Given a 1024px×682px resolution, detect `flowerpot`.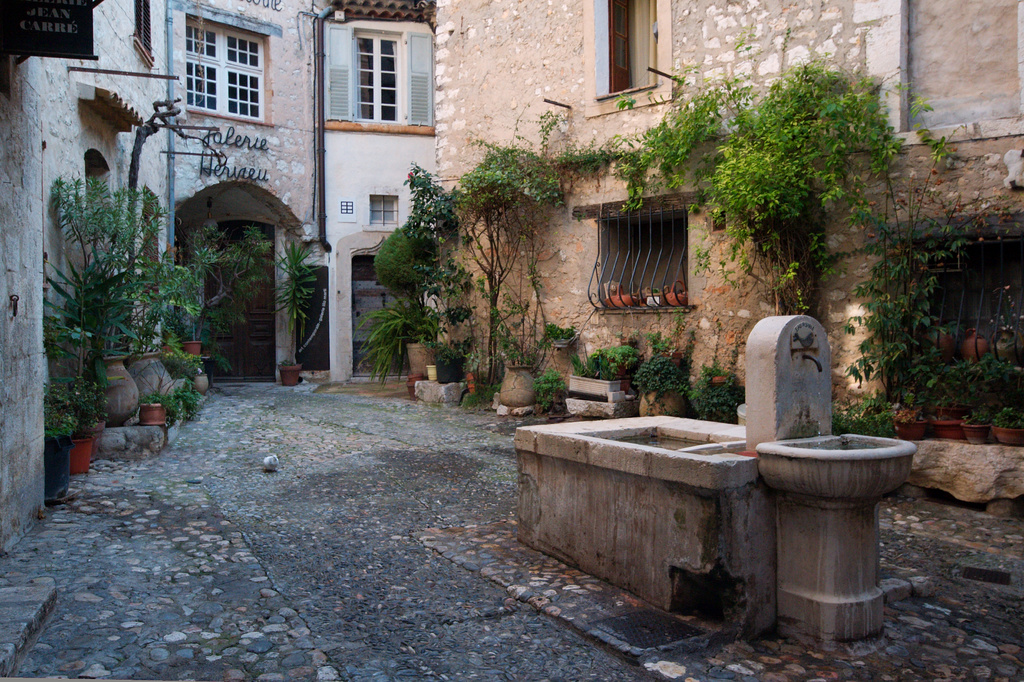
(x1=74, y1=435, x2=97, y2=481).
